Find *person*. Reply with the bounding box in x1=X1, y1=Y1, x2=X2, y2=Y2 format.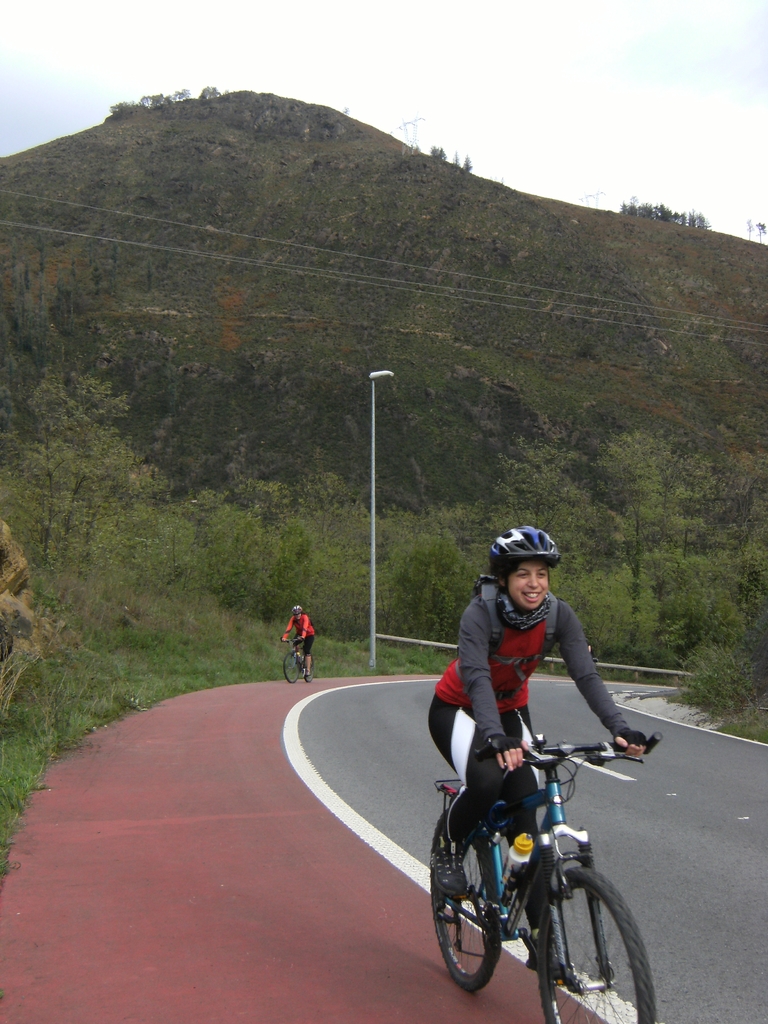
x1=422, y1=519, x2=648, y2=988.
